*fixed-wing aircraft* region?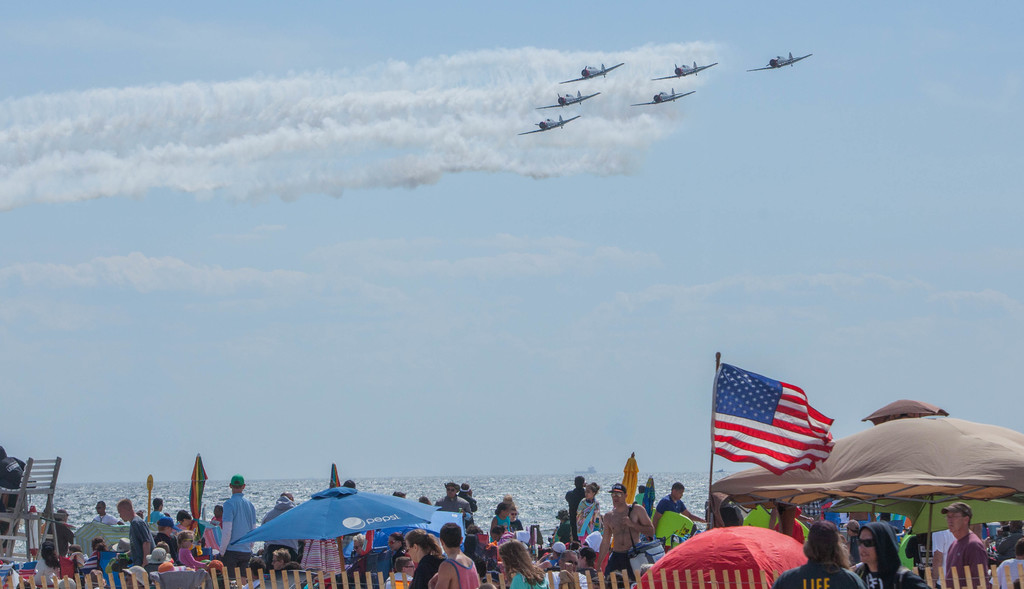
bbox=[561, 62, 624, 83]
